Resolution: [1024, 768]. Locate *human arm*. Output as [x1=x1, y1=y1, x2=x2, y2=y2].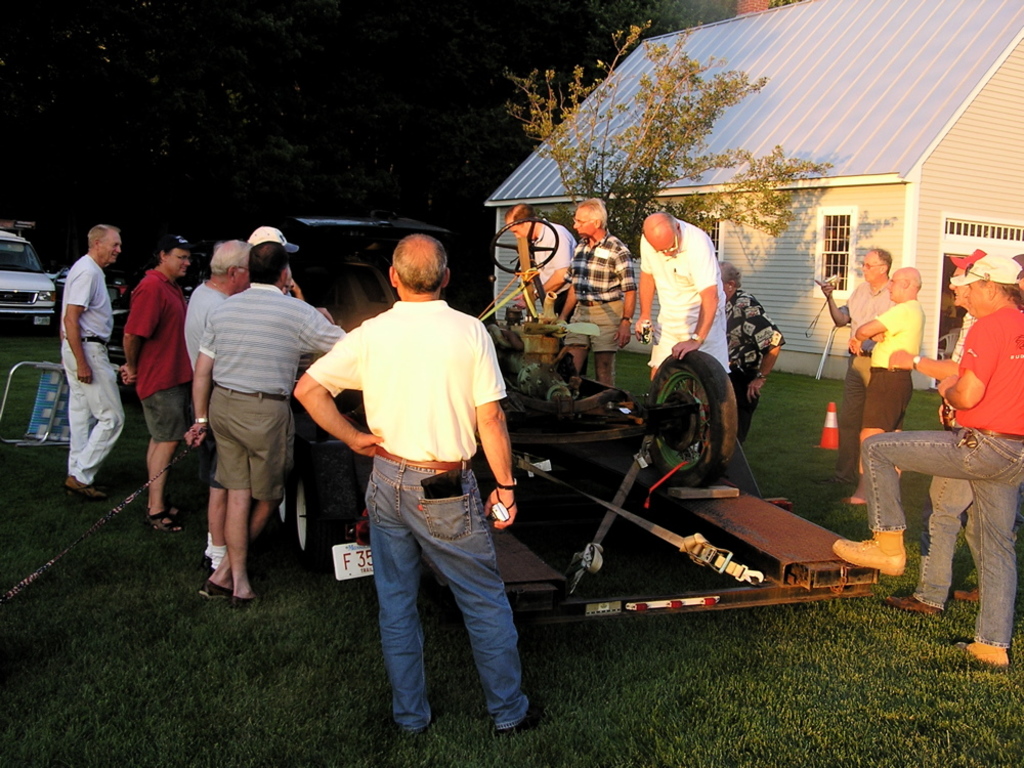
[x1=182, y1=309, x2=211, y2=449].
